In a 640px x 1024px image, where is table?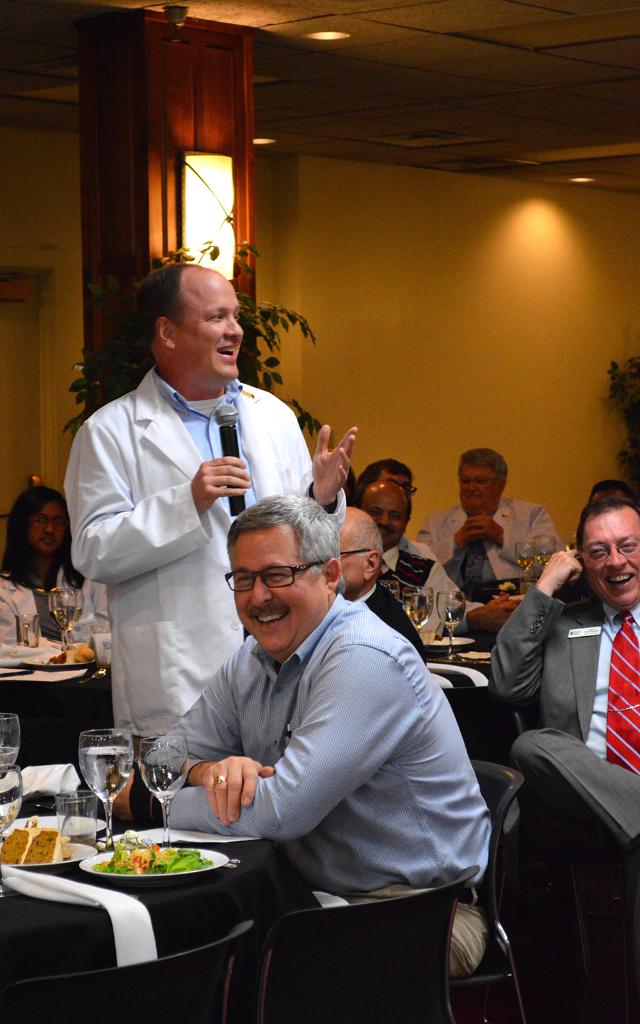
[0, 817, 356, 1021].
